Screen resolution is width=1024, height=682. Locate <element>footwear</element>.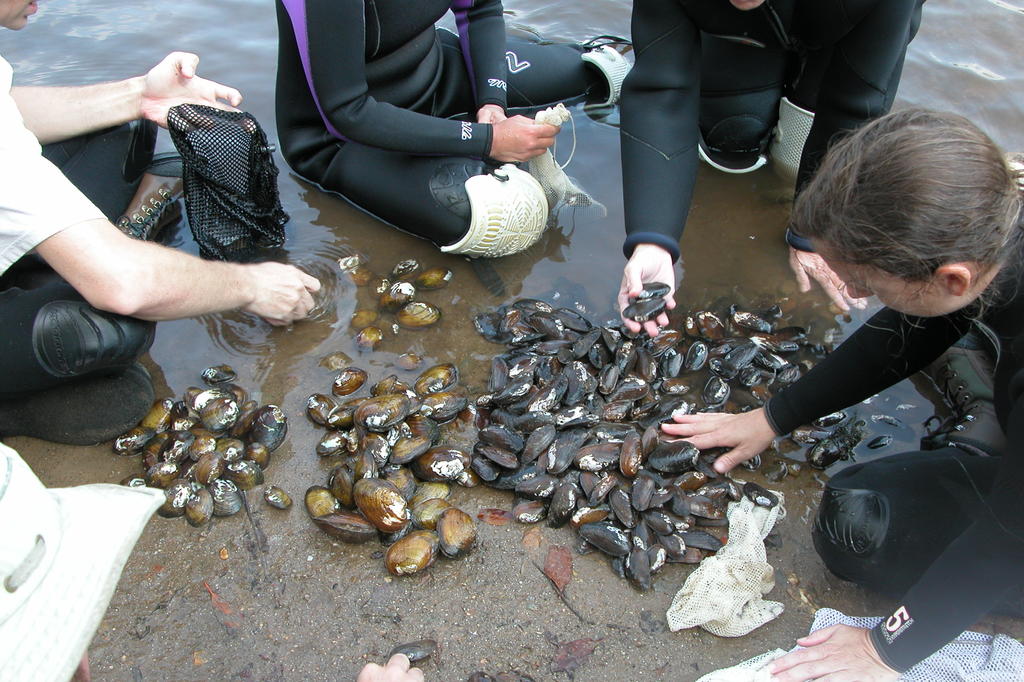
[left=118, top=152, right=189, bottom=241].
